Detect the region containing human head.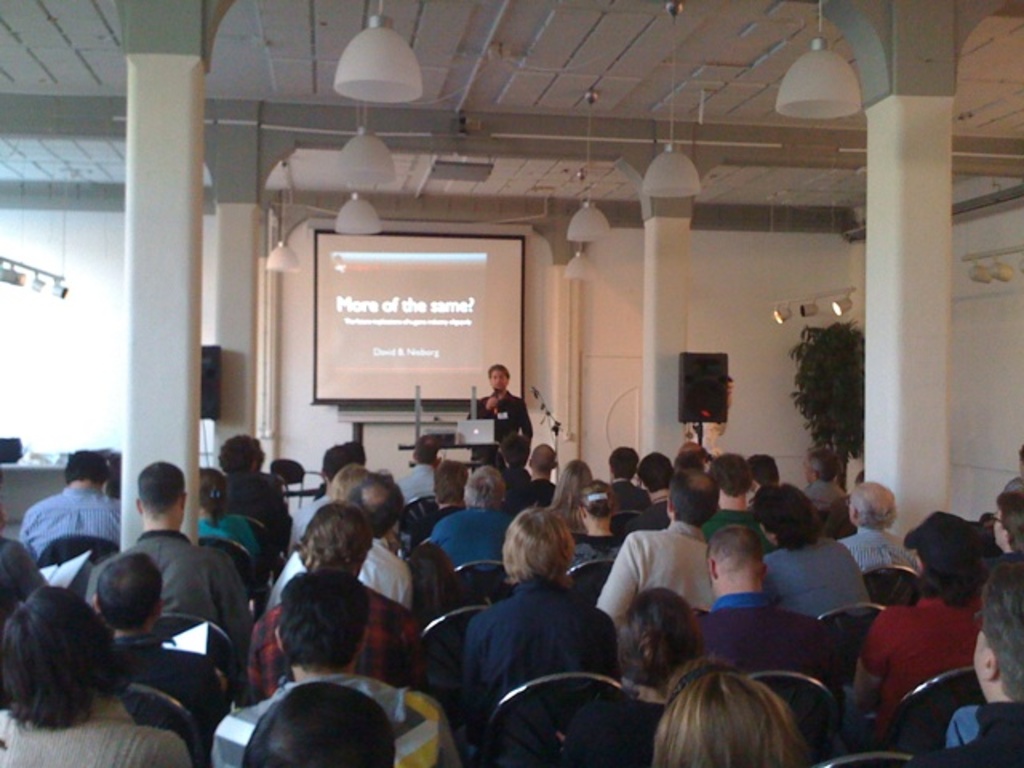
{"left": 0, "top": 584, "right": 134, "bottom": 701}.
